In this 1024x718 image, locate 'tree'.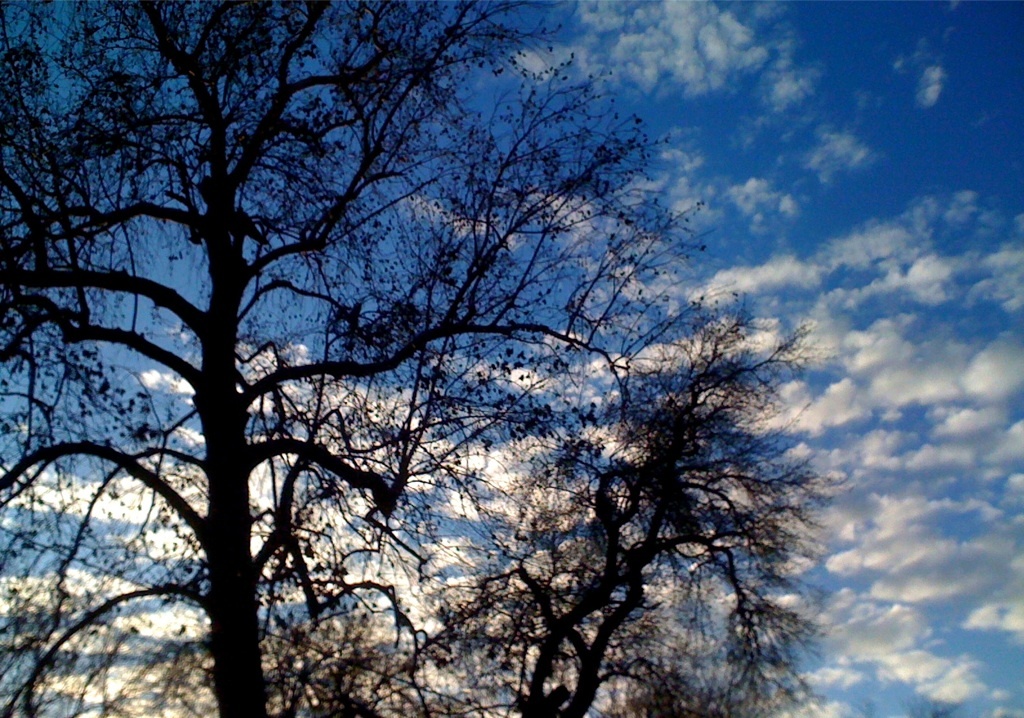
Bounding box: (70, 3, 828, 717).
